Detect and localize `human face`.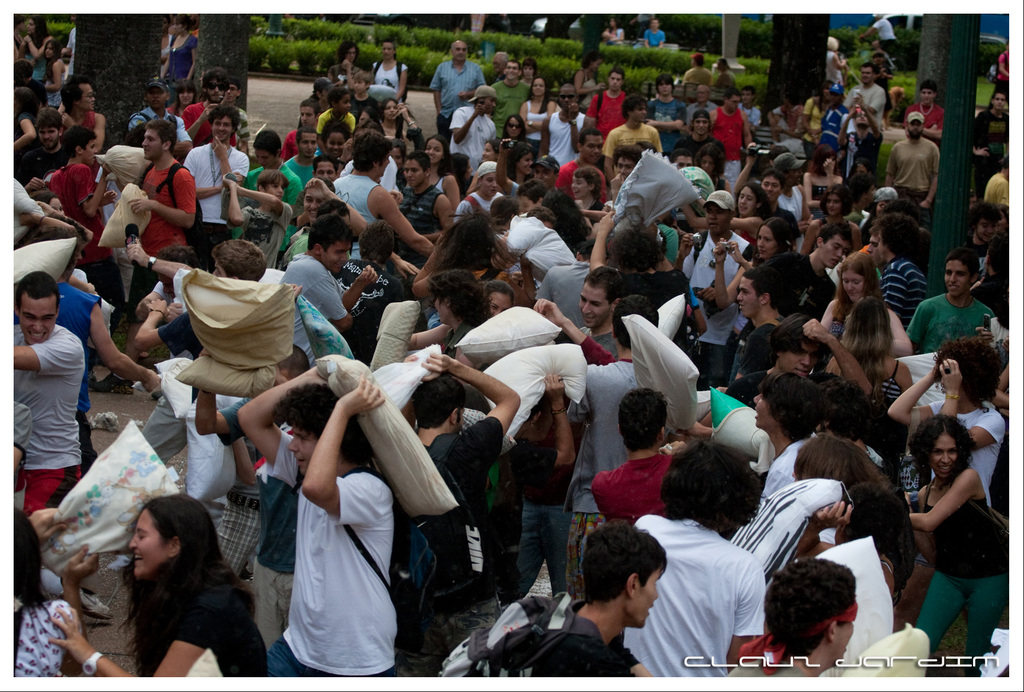
Localized at <box>145,83,166,107</box>.
